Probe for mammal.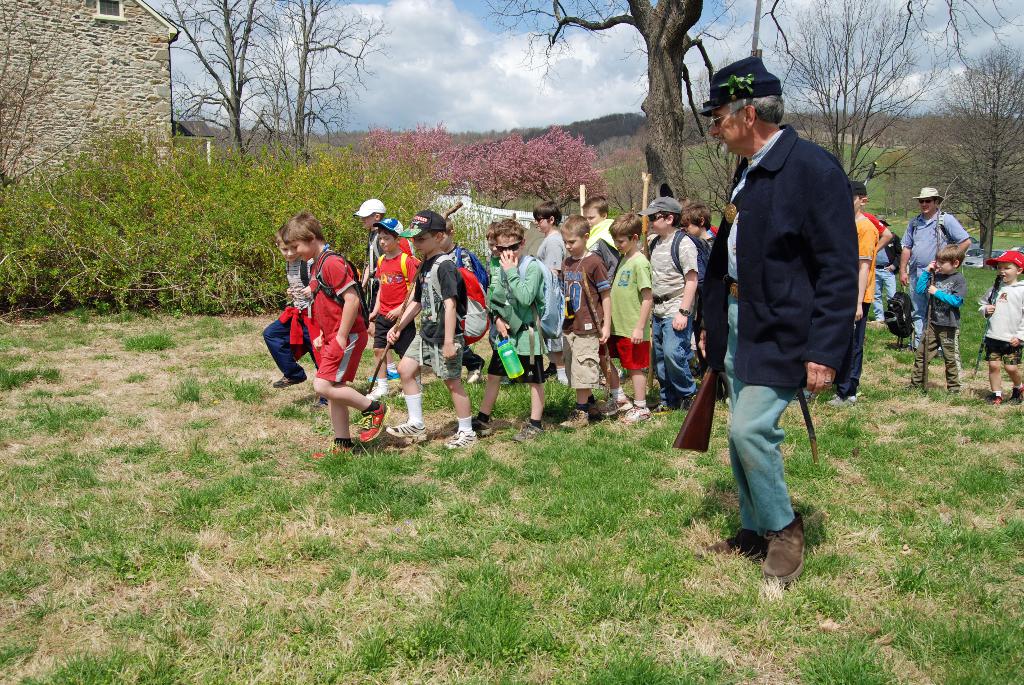
Probe result: Rect(904, 186, 970, 346).
